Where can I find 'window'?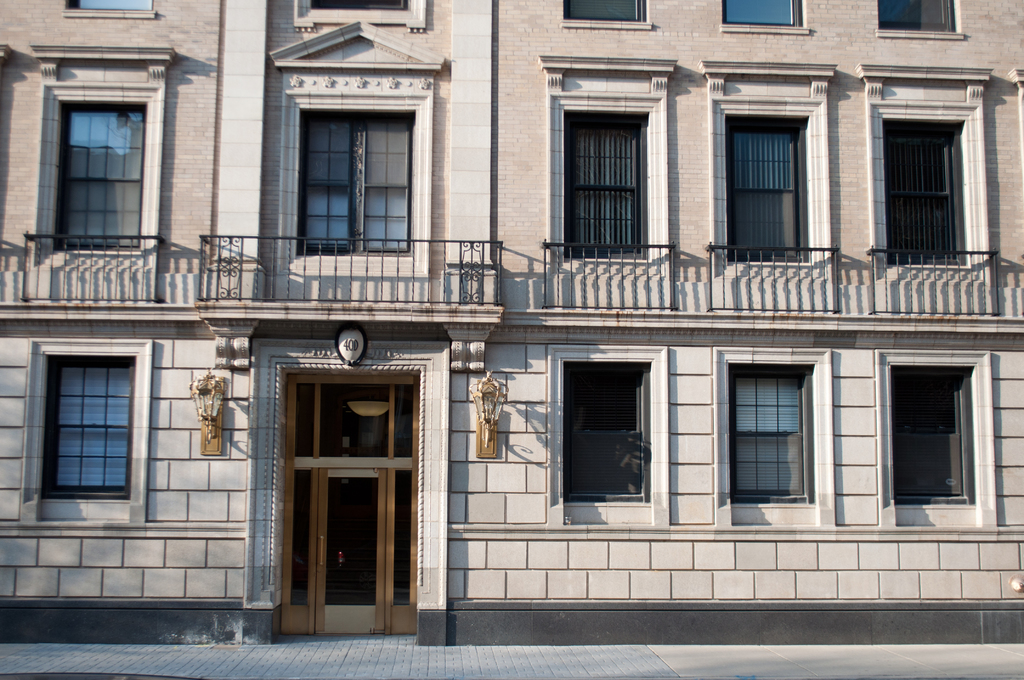
You can find it at 721/0/803/26.
